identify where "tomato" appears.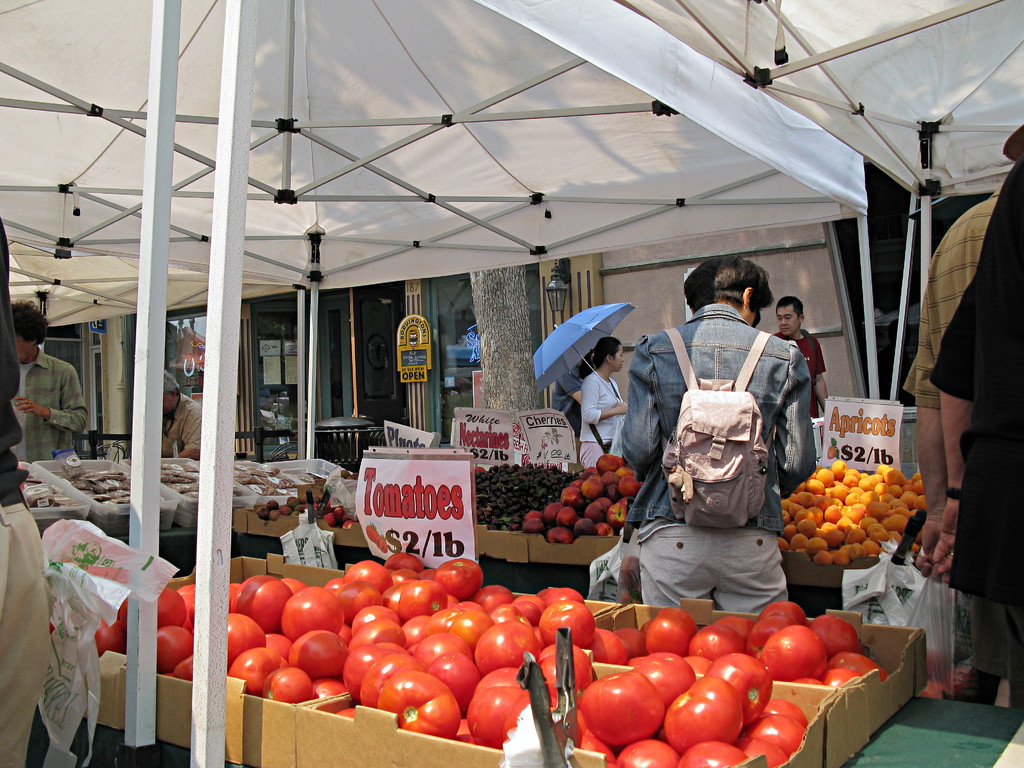
Appears at [634,651,696,705].
